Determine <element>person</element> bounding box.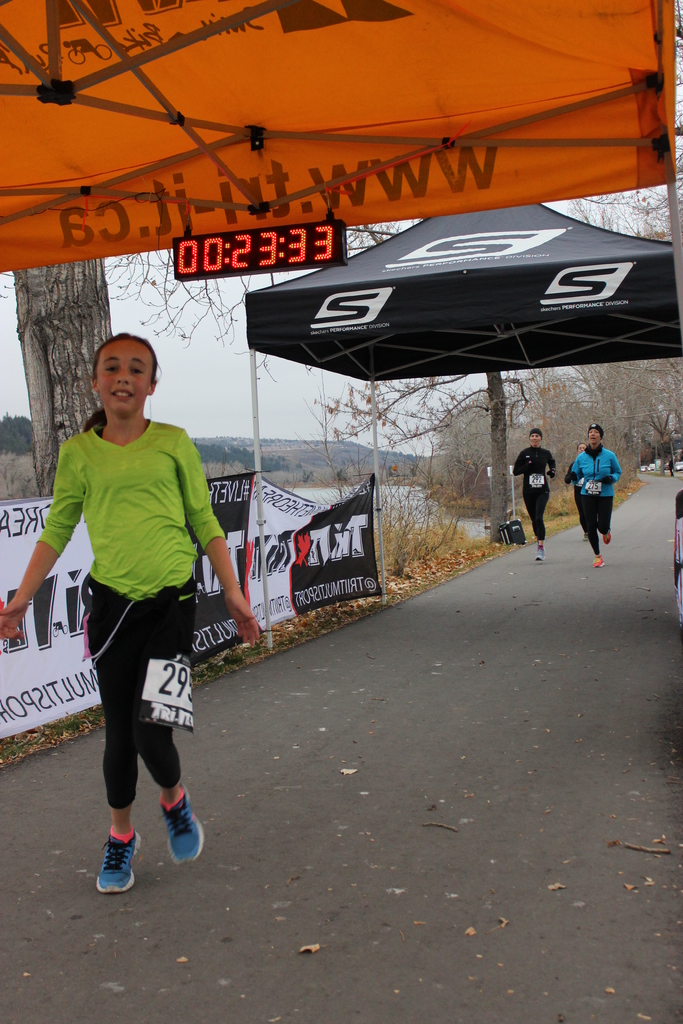
Determined: box=[575, 420, 628, 562].
